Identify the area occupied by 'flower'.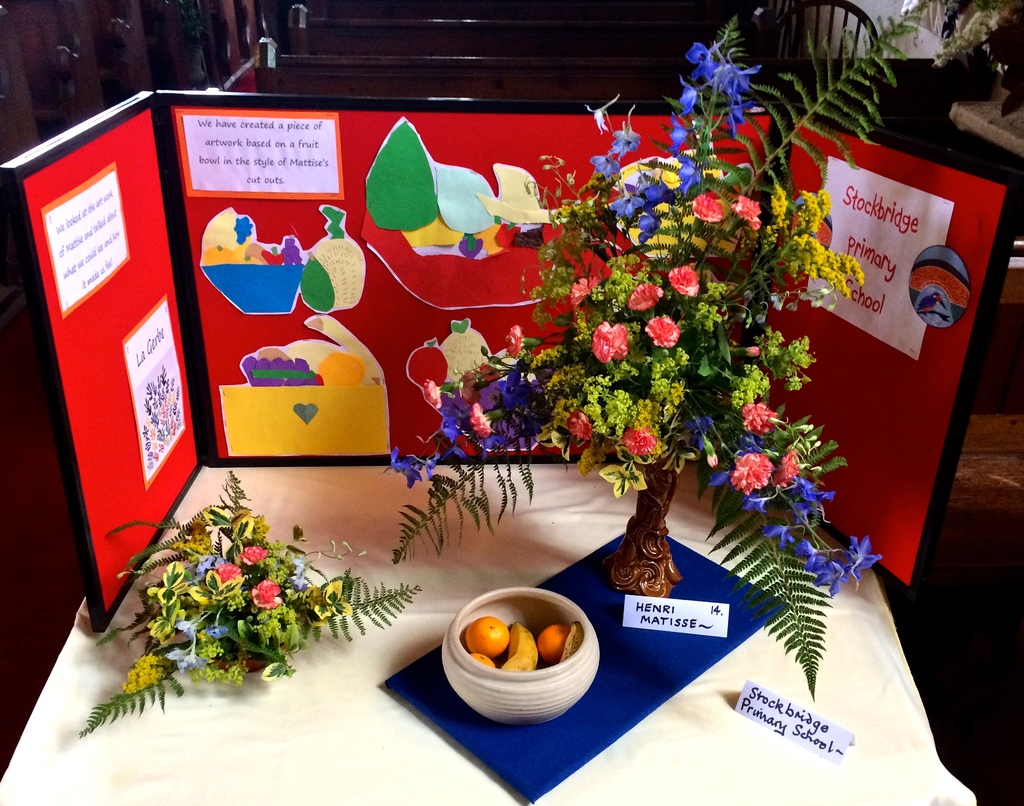
Area: <region>566, 410, 594, 442</region>.
